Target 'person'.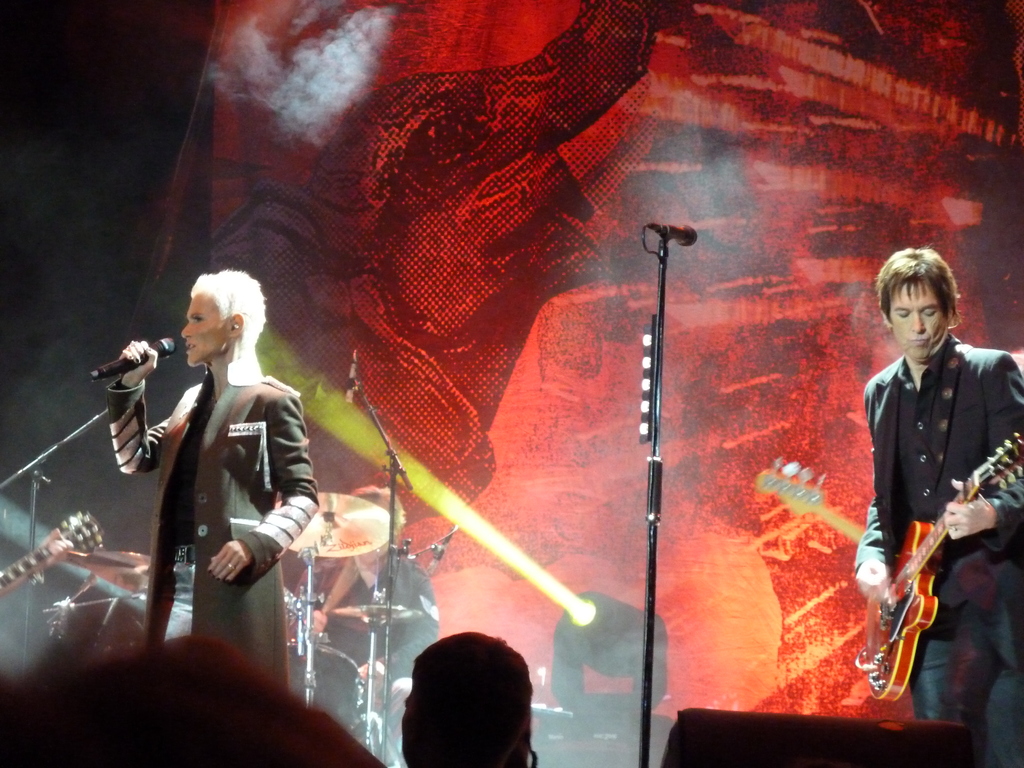
Target region: locate(552, 589, 669, 737).
